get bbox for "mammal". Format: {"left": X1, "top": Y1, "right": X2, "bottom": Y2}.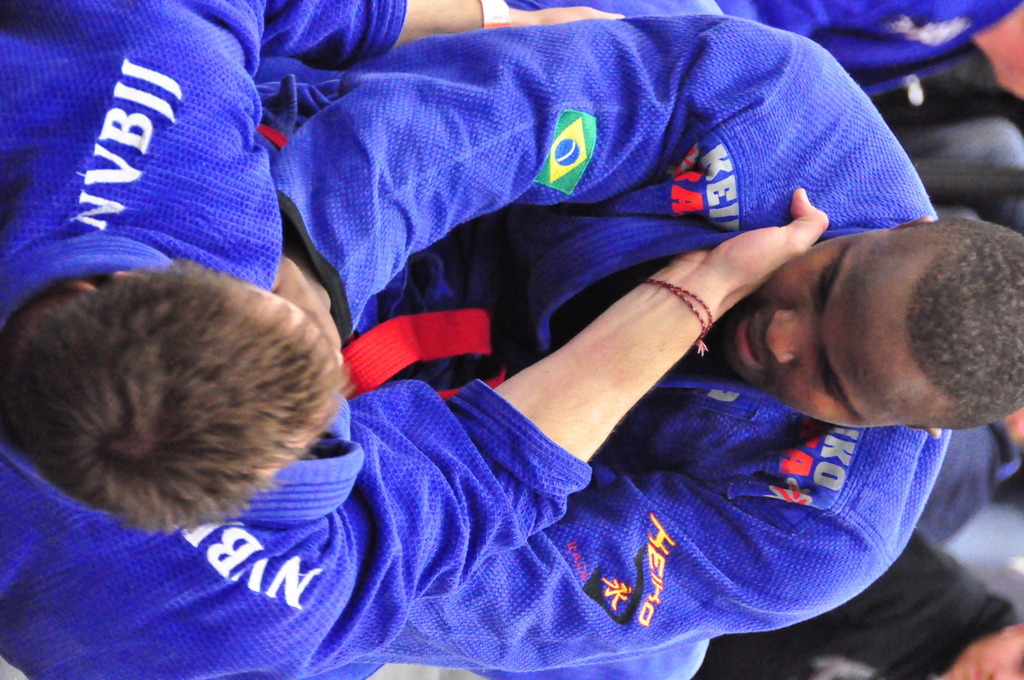
{"left": 508, "top": 0, "right": 1023, "bottom": 92}.
